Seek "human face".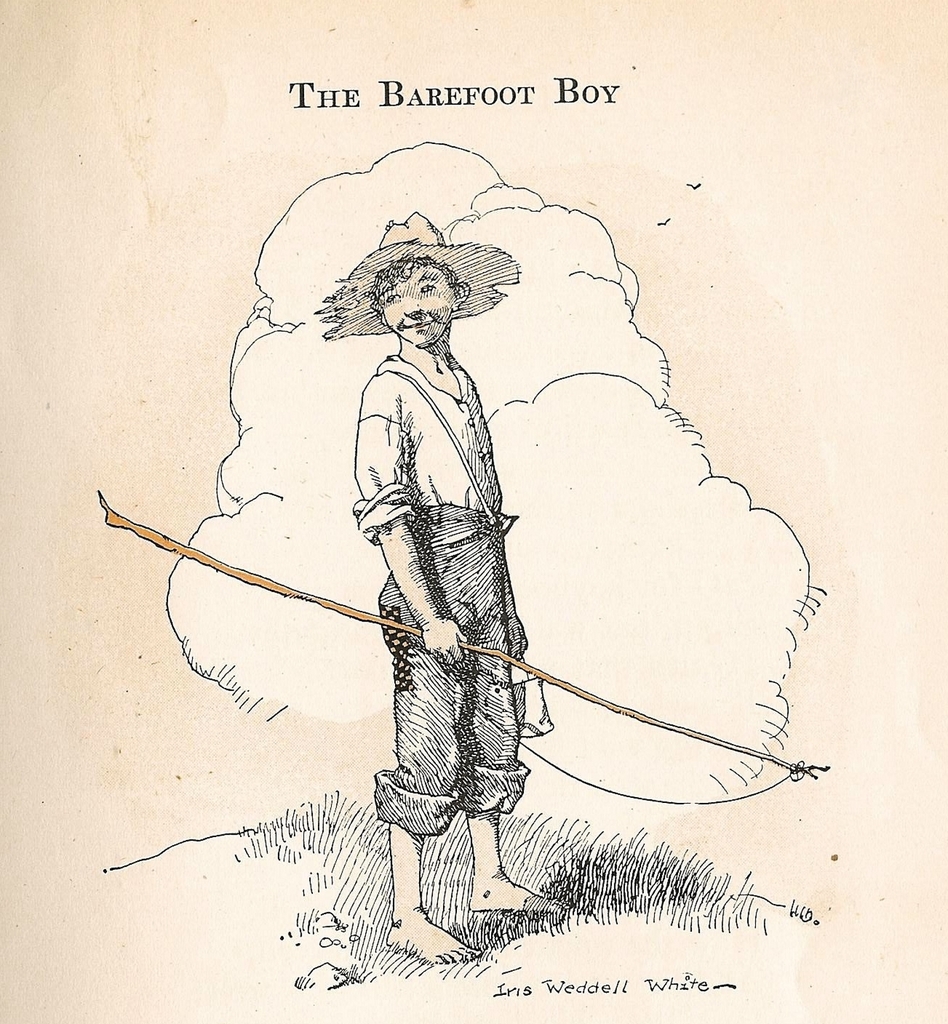
region(379, 266, 455, 351).
